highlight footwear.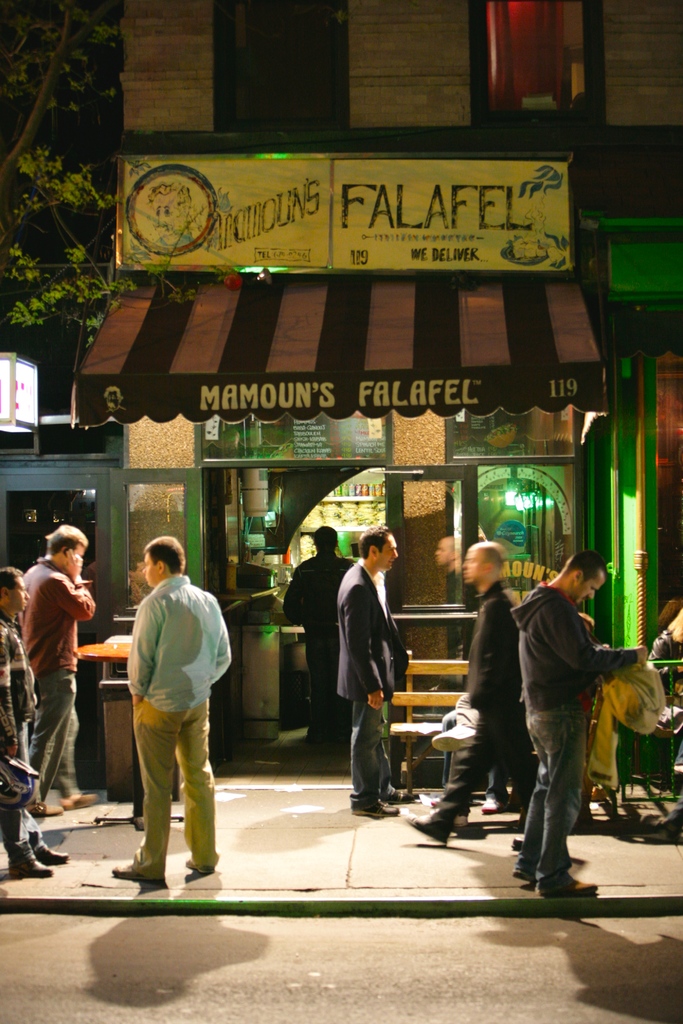
Highlighted region: (x1=8, y1=854, x2=52, y2=875).
